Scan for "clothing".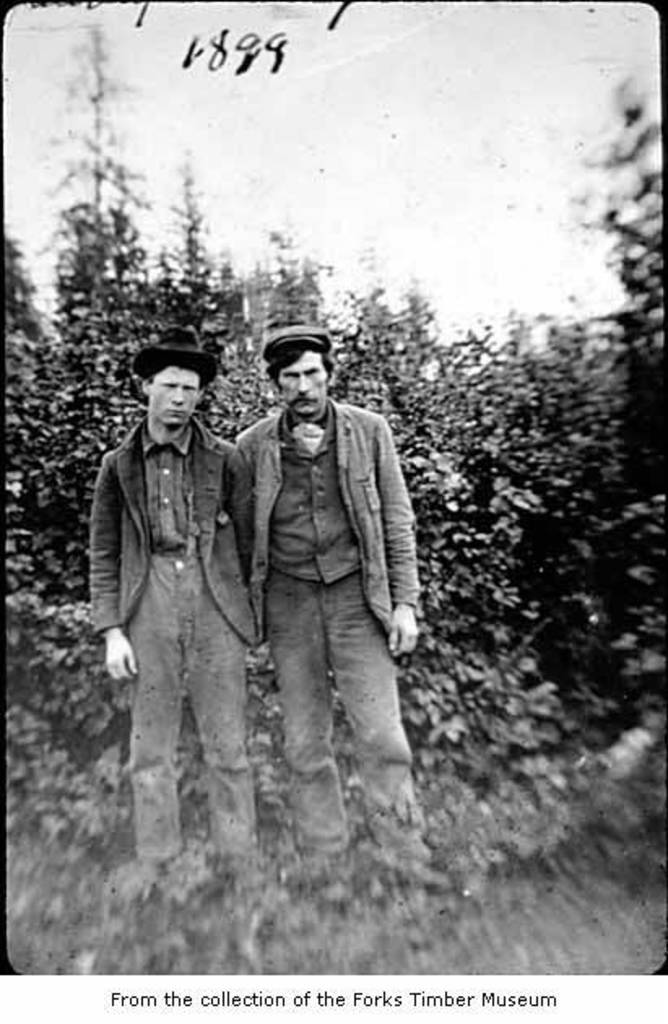
Scan result: {"left": 83, "top": 414, "right": 250, "bottom": 871}.
